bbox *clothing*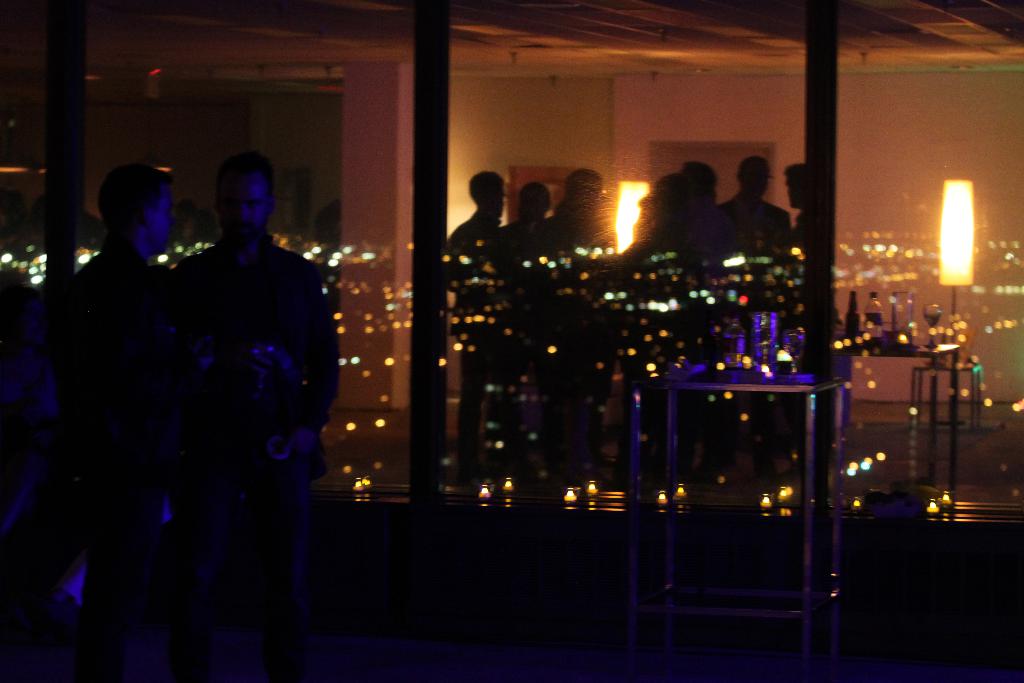
left=106, top=163, right=343, bottom=649
